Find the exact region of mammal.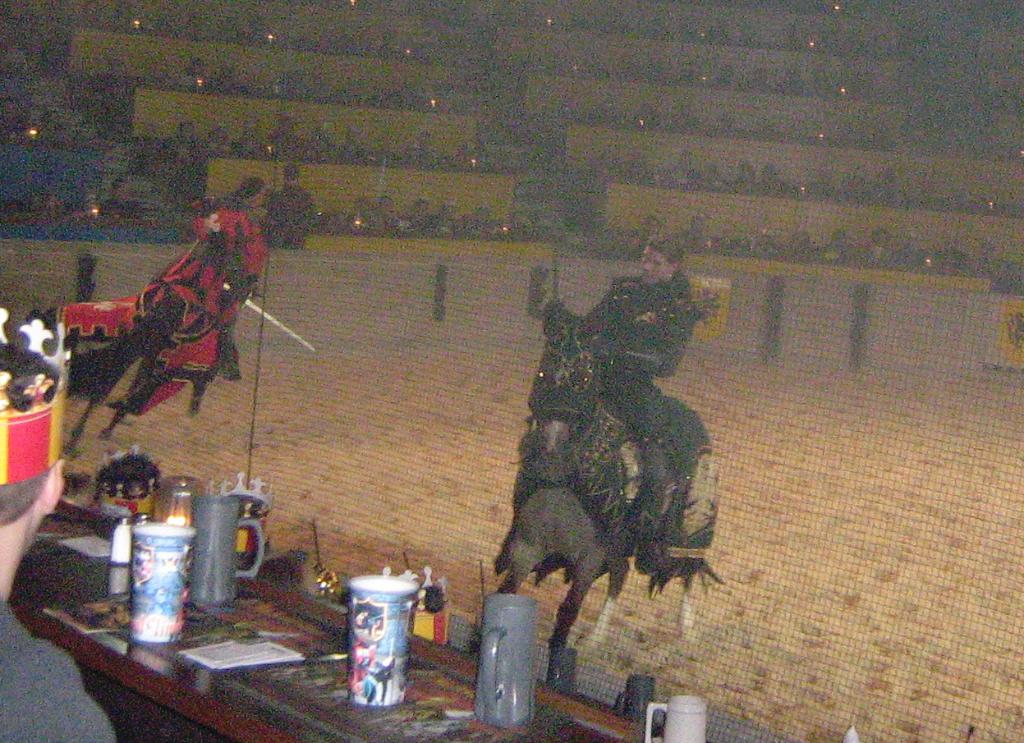
Exact region: crop(65, 271, 245, 458).
